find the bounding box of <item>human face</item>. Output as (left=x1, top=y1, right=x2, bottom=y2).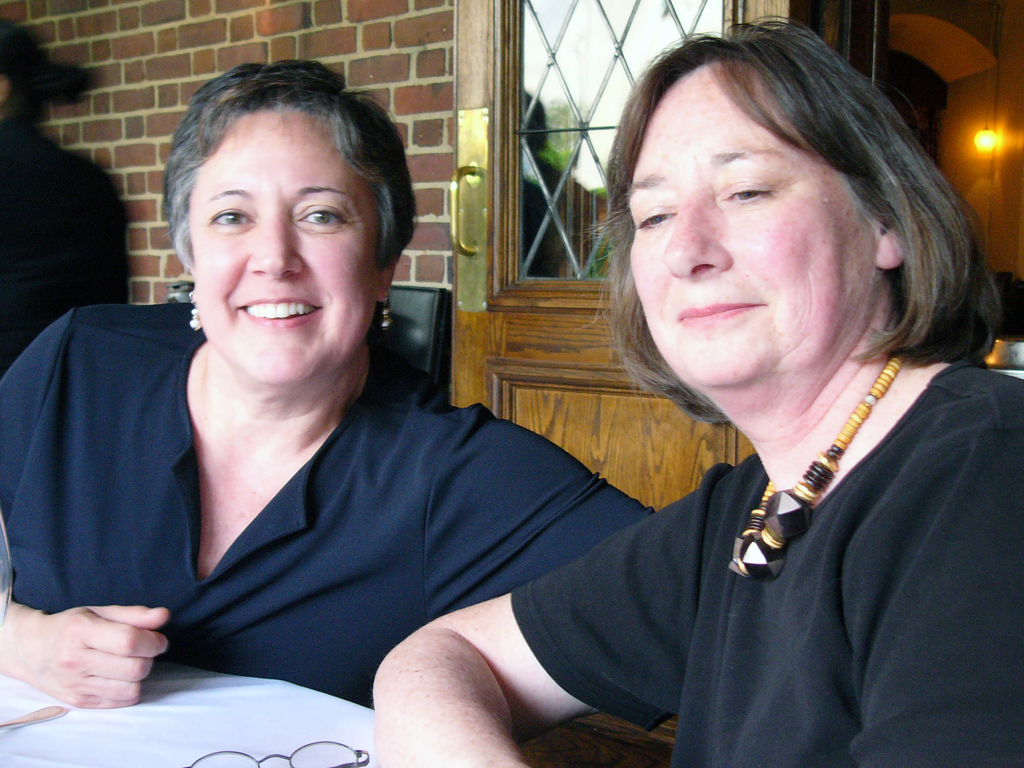
(left=186, top=109, right=378, bottom=388).
